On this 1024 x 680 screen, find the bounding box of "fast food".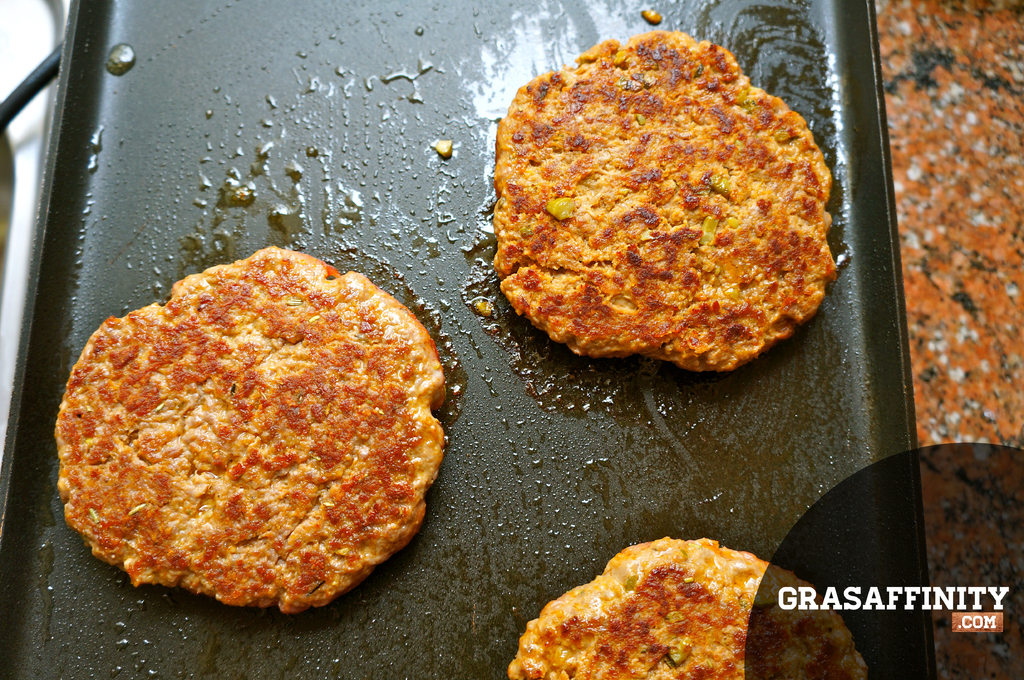
Bounding box: select_region(481, 27, 834, 384).
